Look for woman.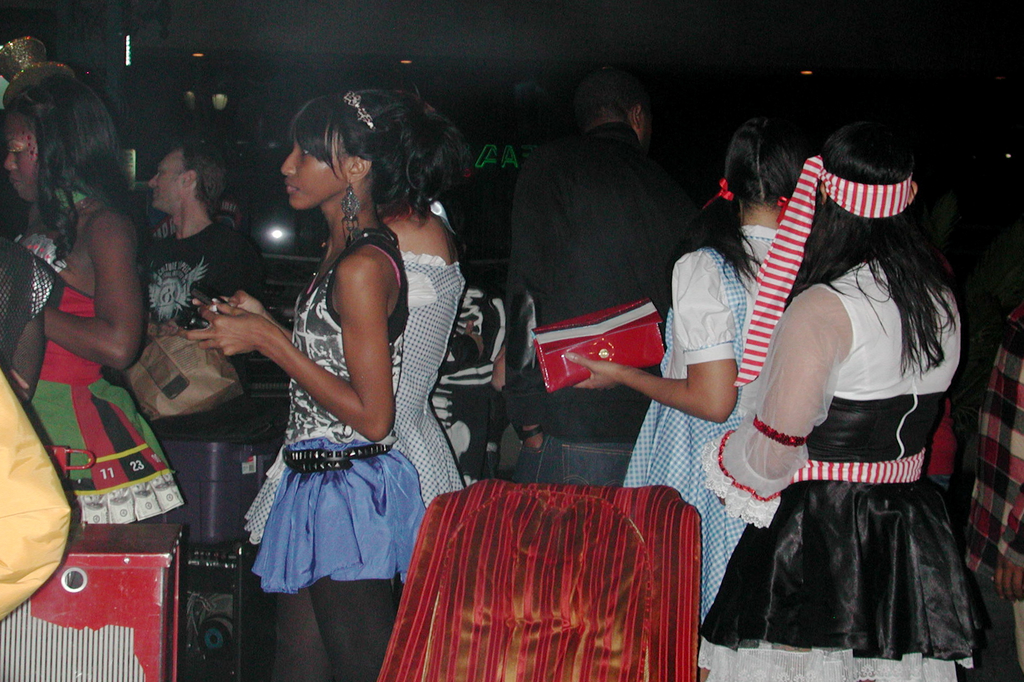
Found: (left=241, top=96, right=477, bottom=681).
